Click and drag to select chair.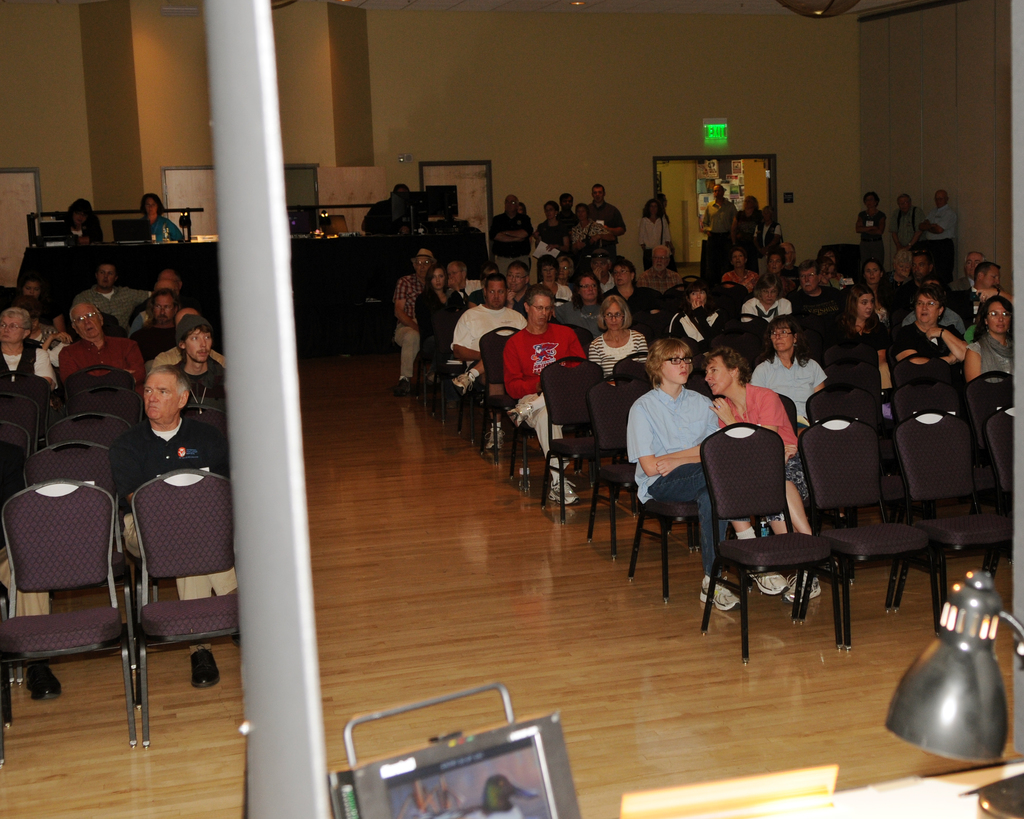
Selection: detection(819, 338, 874, 396).
